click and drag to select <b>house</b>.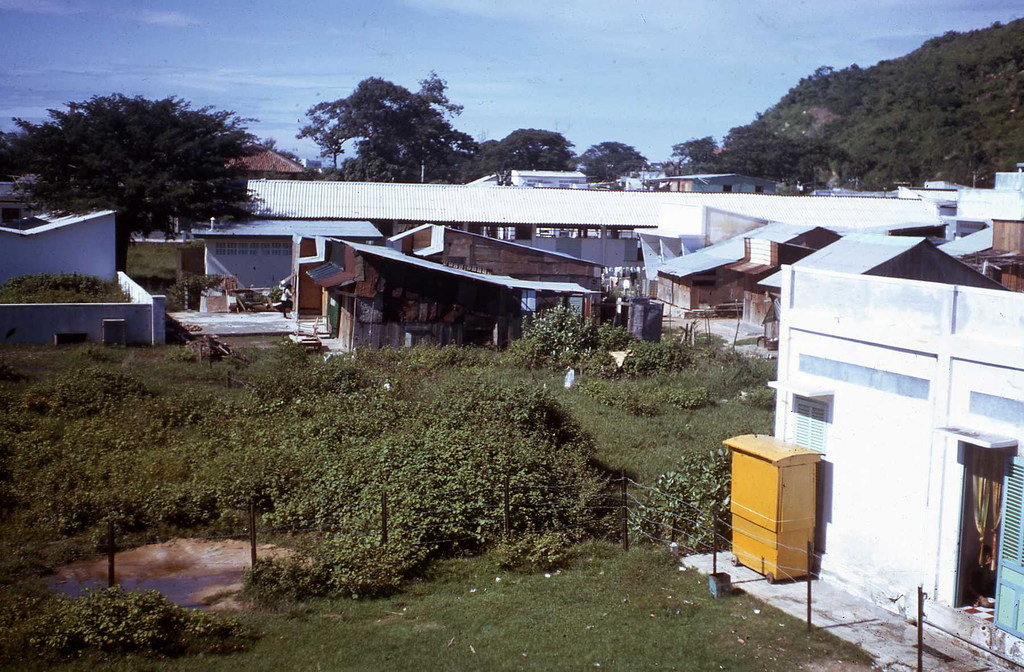
Selection: left=772, top=260, right=1023, bottom=668.
